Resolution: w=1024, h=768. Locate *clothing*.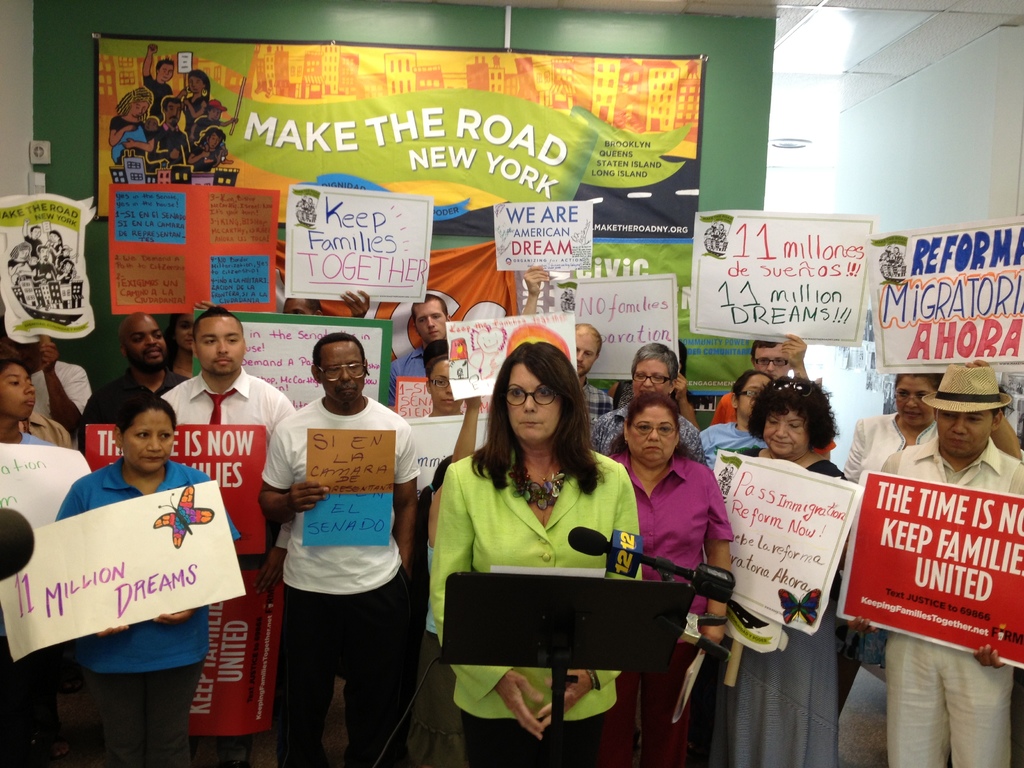
box(23, 359, 90, 424).
